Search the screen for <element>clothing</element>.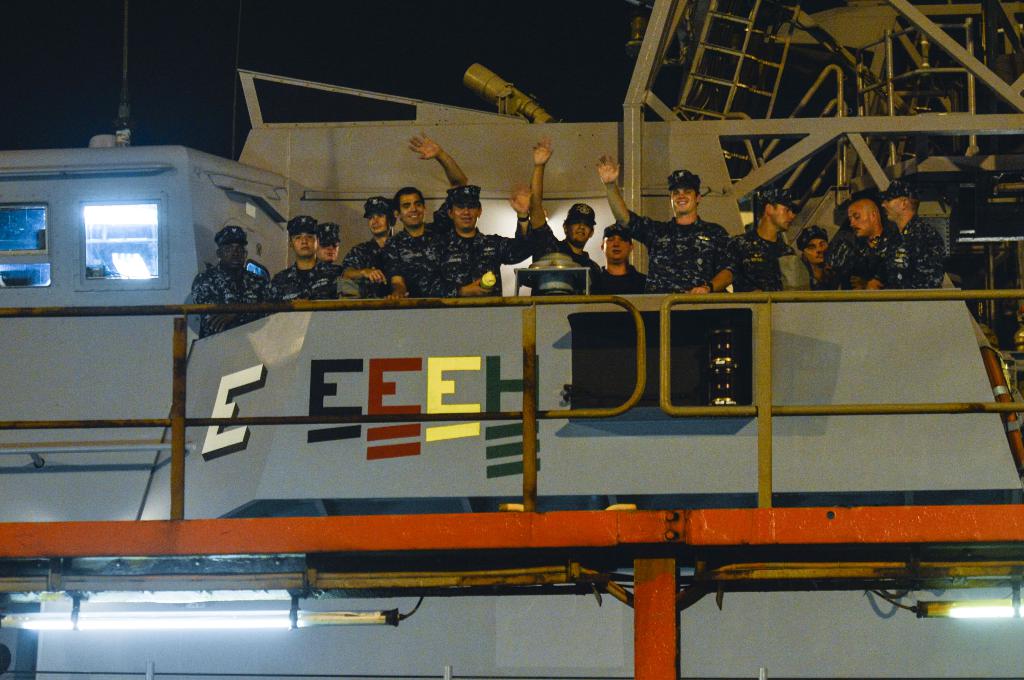
Found at box(522, 220, 598, 291).
